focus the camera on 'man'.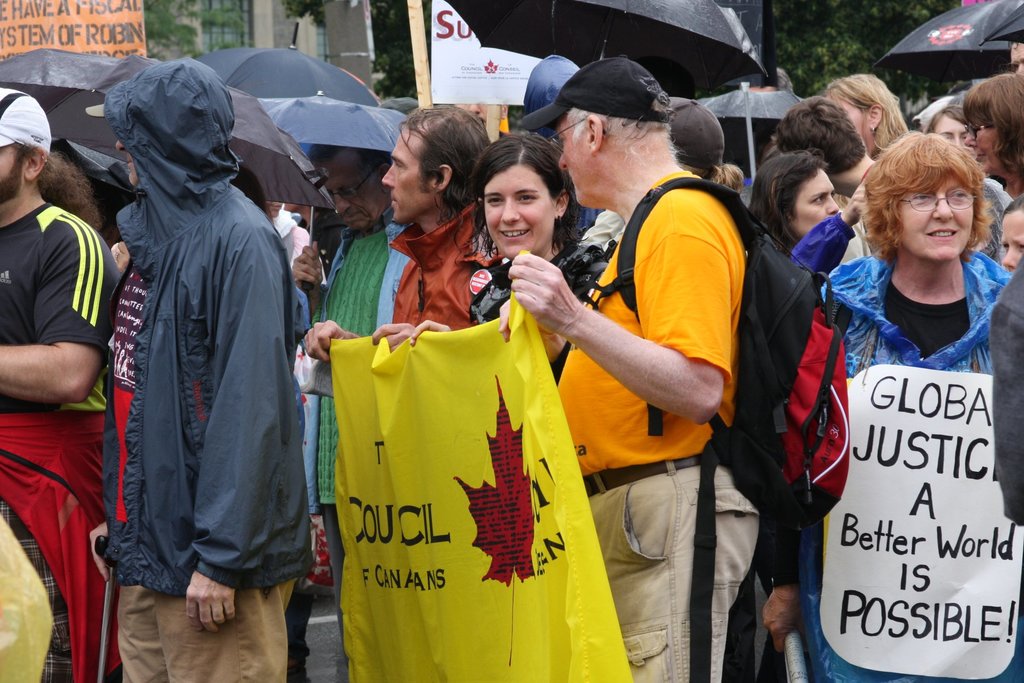
Focus region: bbox(413, 57, 761, 682).
